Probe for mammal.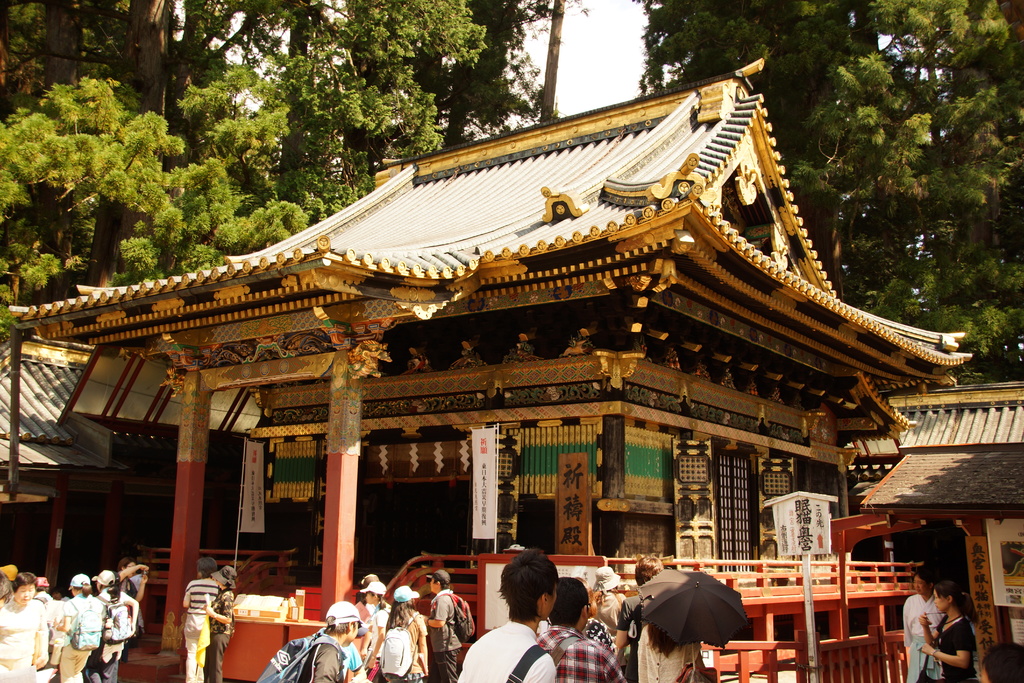
Probe result: x1=456, y1=546, x2=556, y2=682.
